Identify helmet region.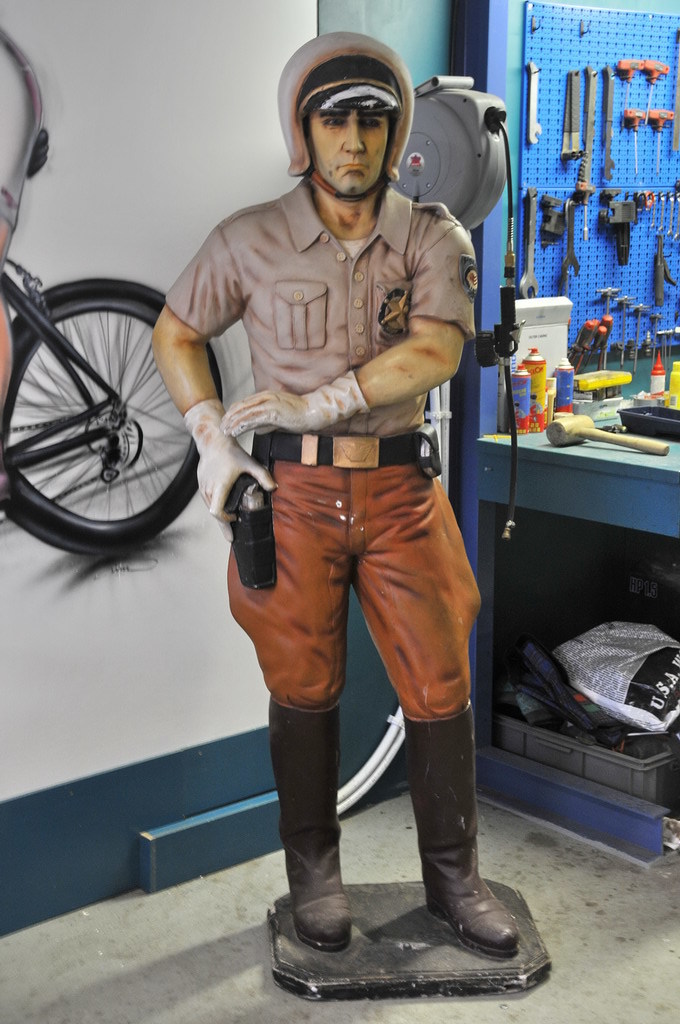
Region: pyautogui.locateOnScreen(277, 43, 420, 217).
